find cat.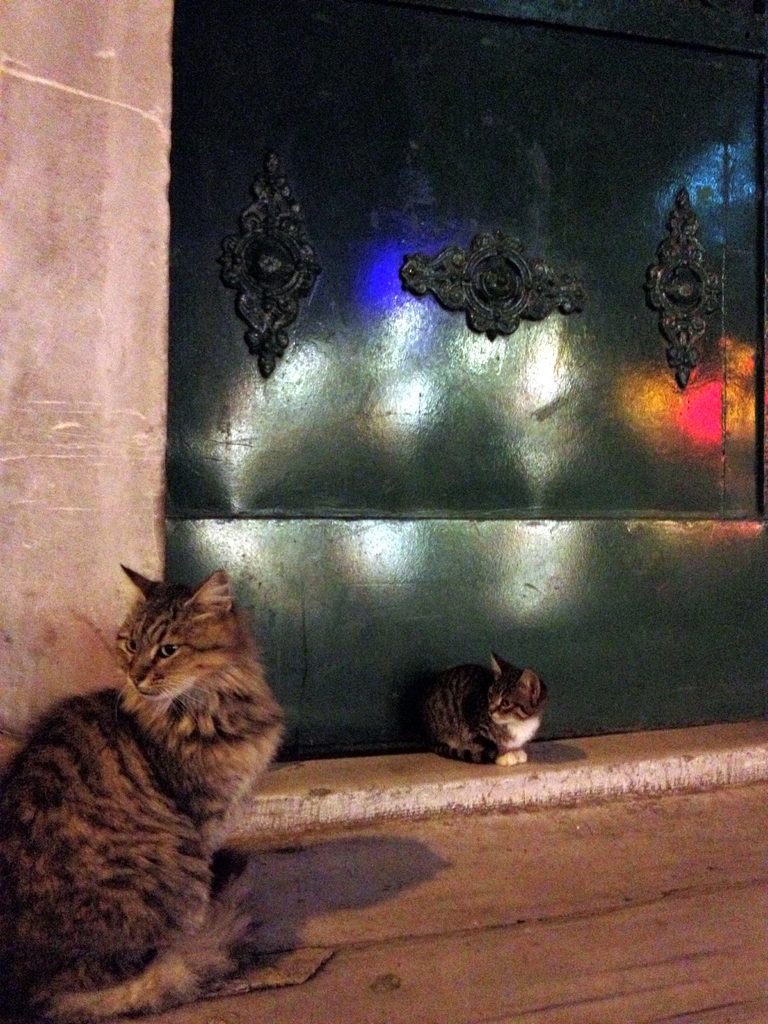
[417,641,551,770].
